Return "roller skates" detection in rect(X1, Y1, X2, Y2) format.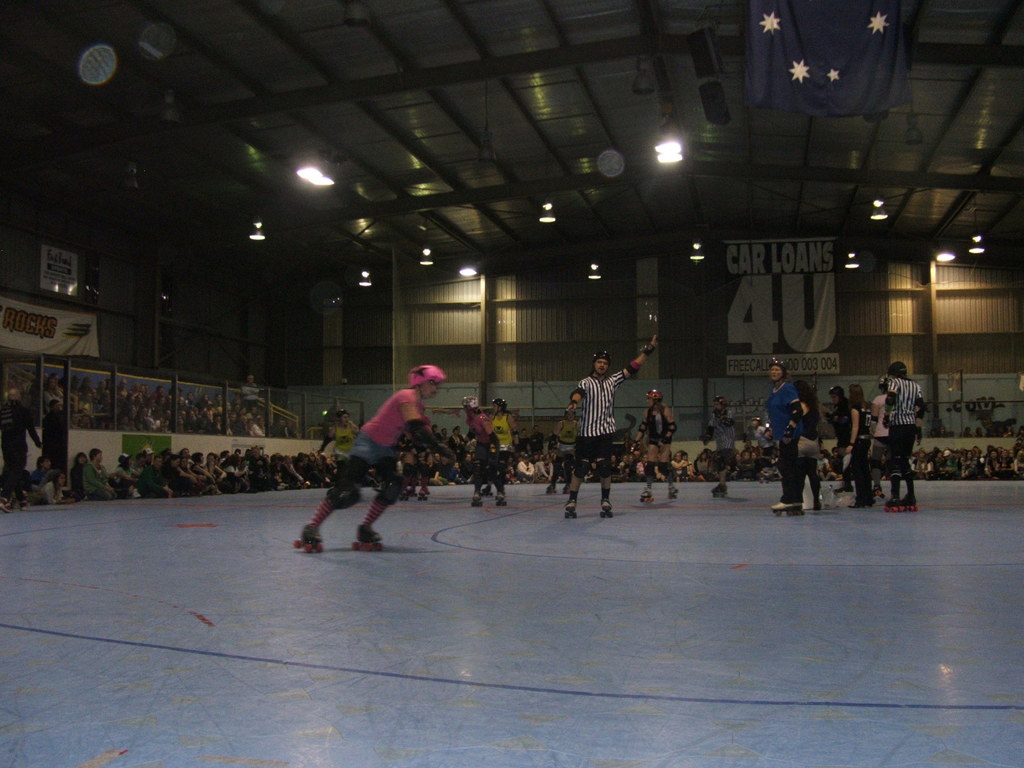
rect(408, 483, 419, 500).
